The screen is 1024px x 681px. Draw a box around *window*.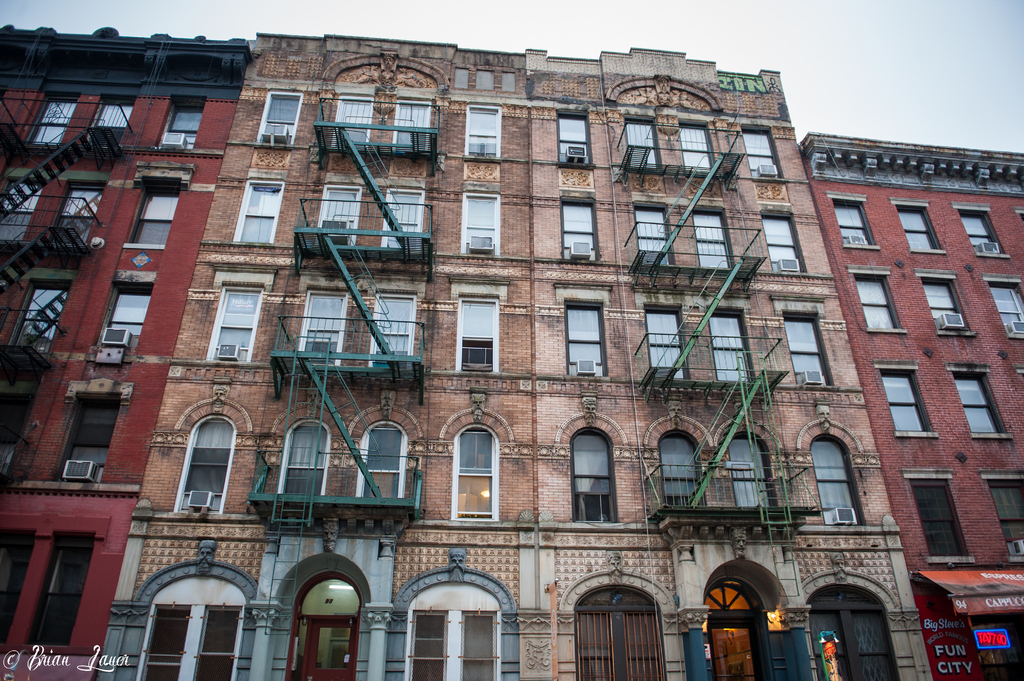
{"x1": 451, "y1": 275, "x2": 508, "y2": 374}.
